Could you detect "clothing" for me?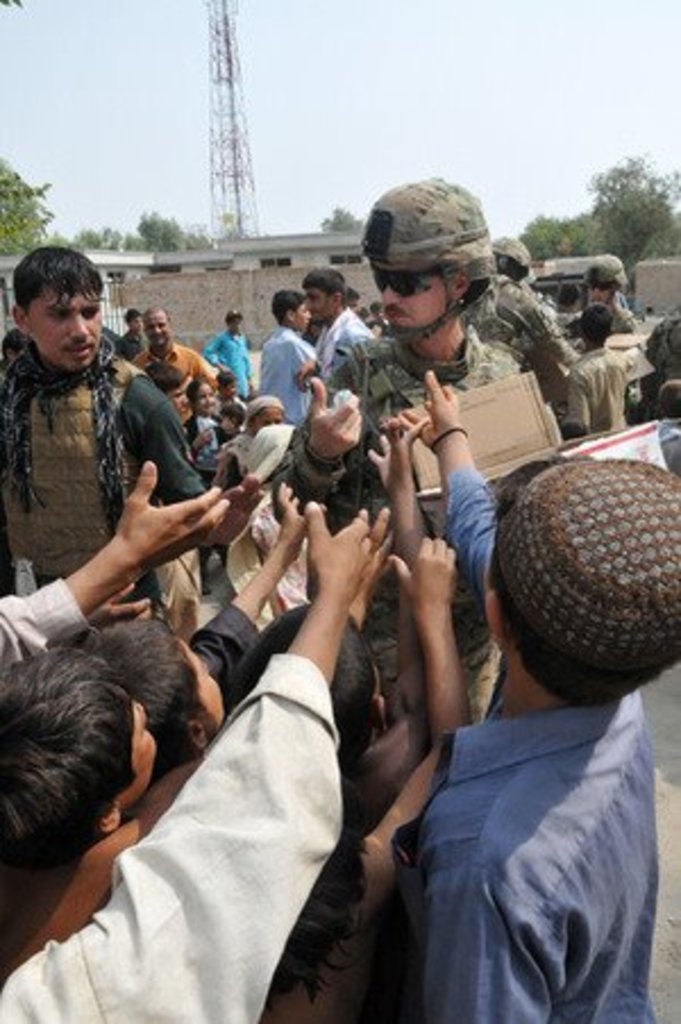
Detection result: crop(554, 297, 642, 361).
